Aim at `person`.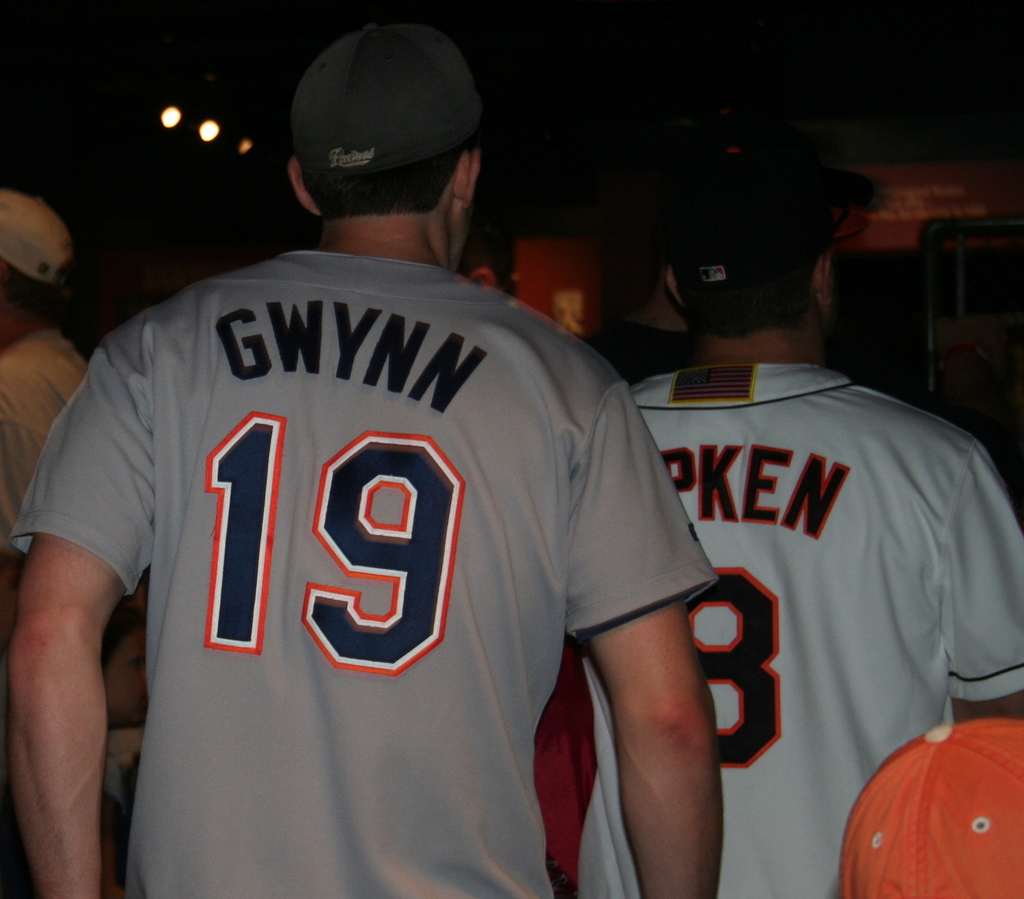
Aimed at (left=0, top=186, right=97, bottom=653).
